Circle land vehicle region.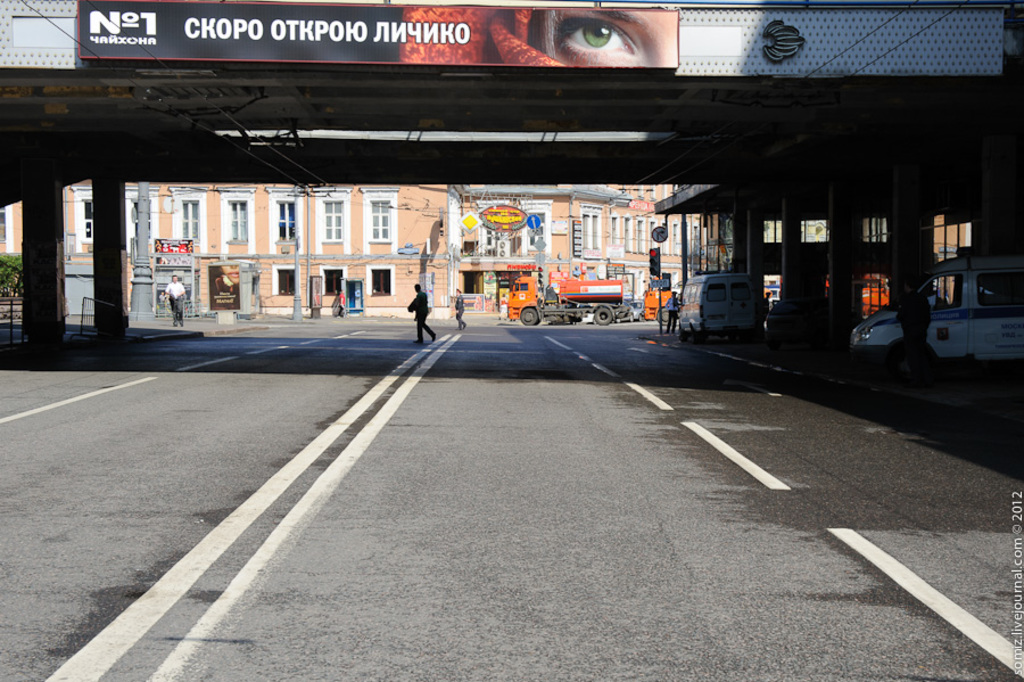
Region: x1=679 y1=262 x2=779 y2=339.
